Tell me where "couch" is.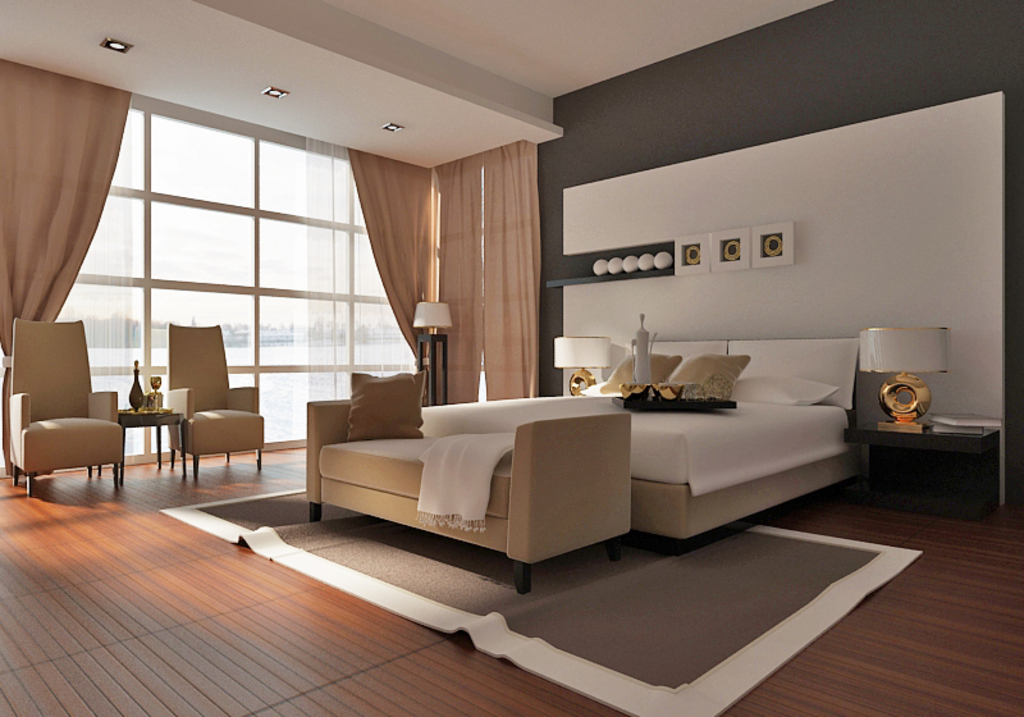
"couch" is at (296,396,664,592).
